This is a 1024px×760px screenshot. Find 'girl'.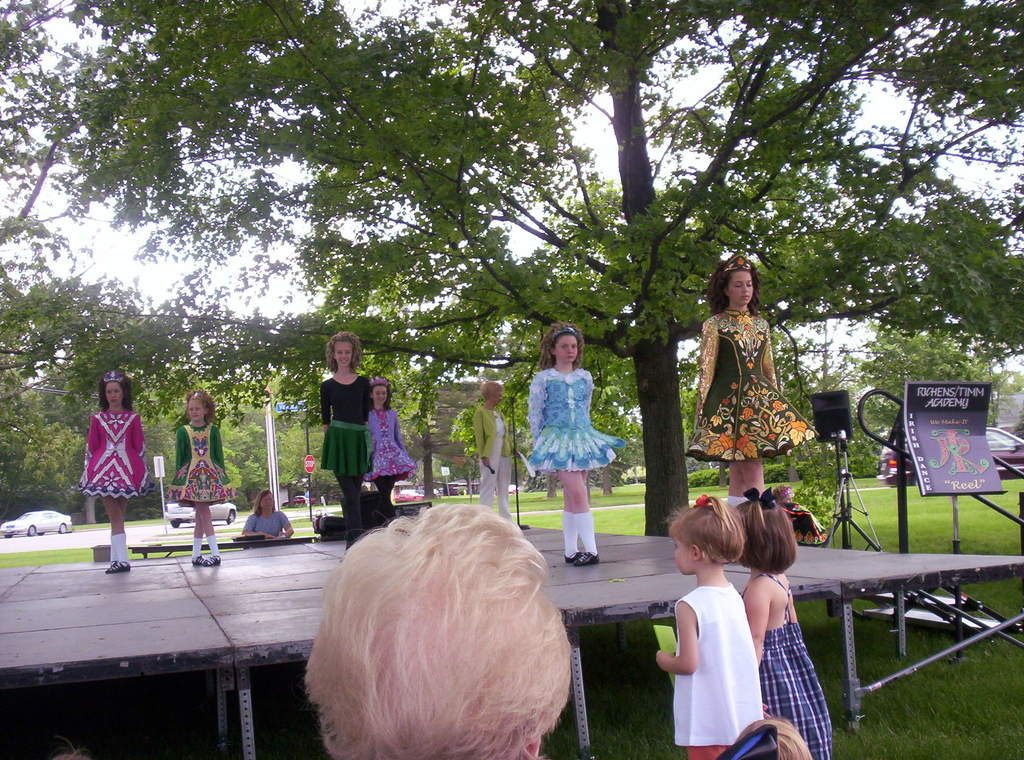
Bounding box: x1=166, y1=391, x2=236, y2=568.
